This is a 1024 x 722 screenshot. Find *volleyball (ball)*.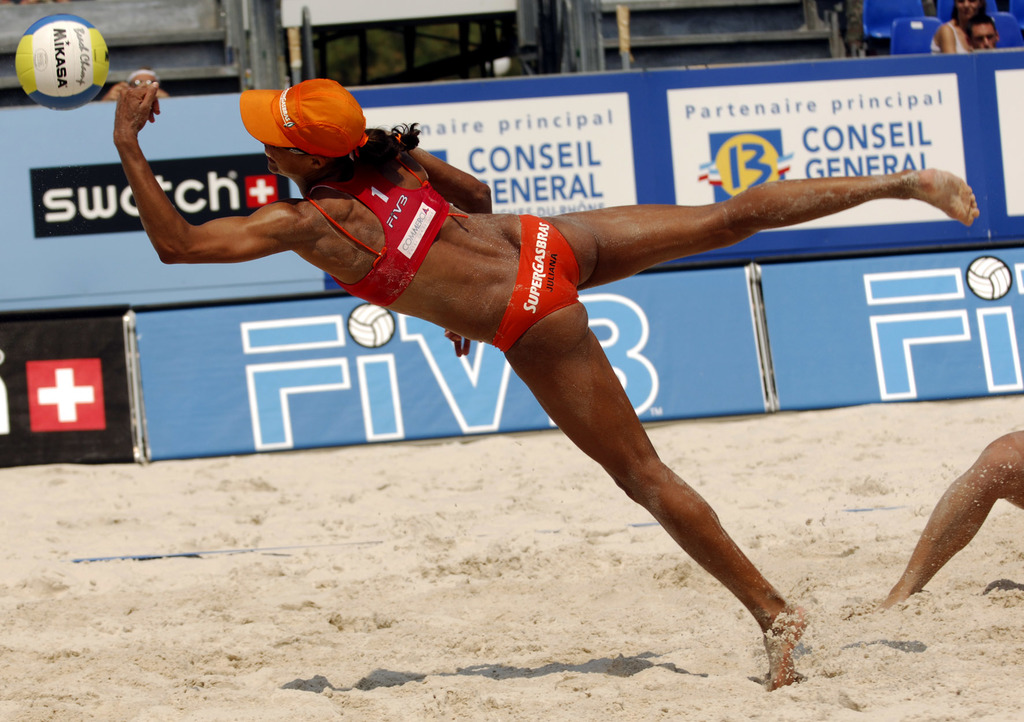
Bounding box: select_region(14, 10, 110, 111).
